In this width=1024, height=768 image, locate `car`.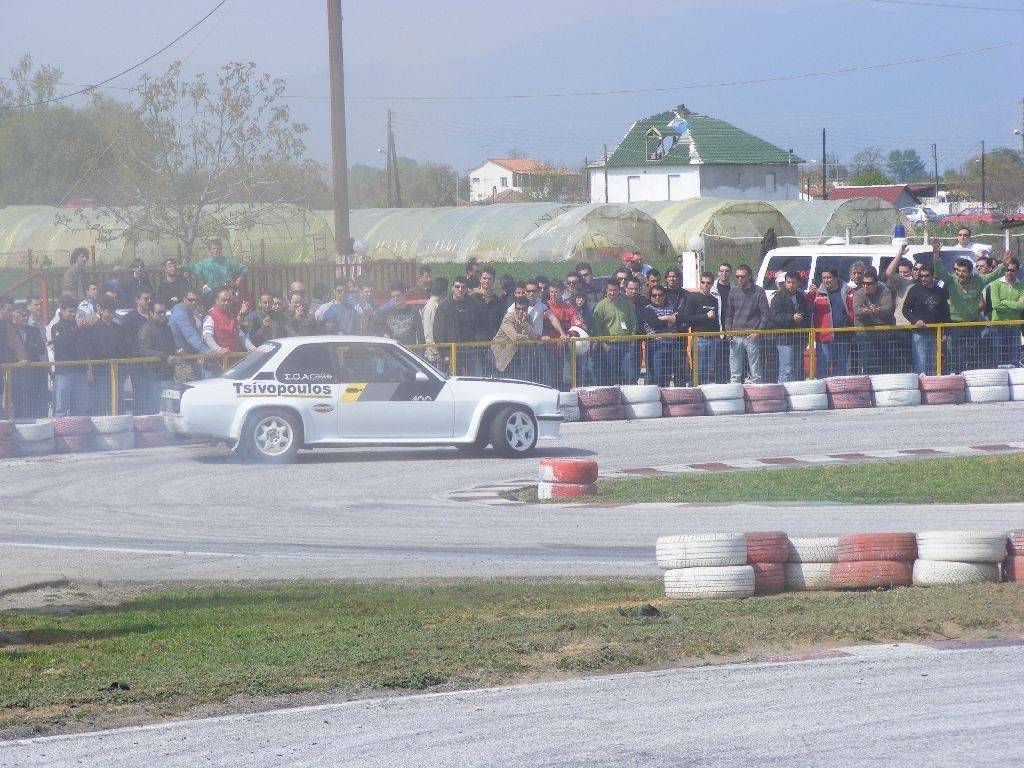
Bounding box: l=184, t=325, r=556, b=468.
